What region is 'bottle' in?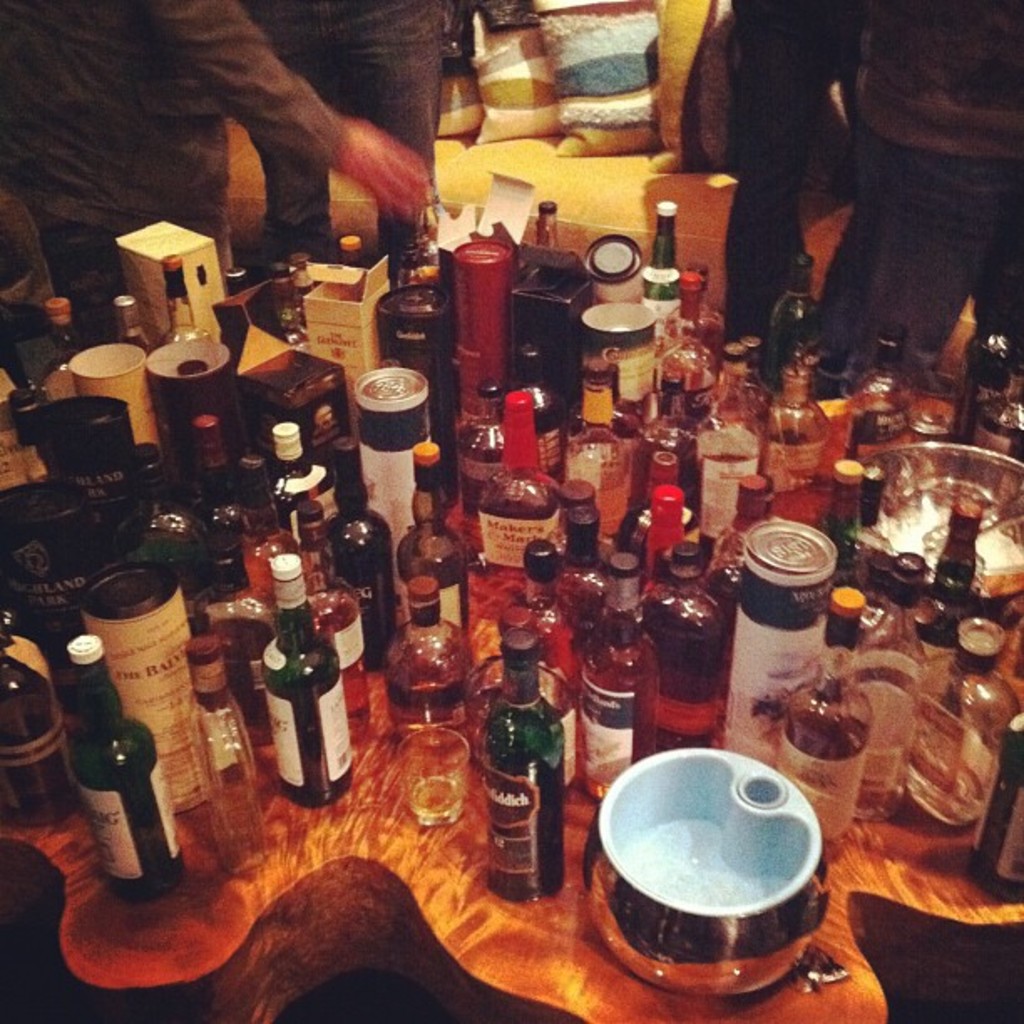
box(706, 474, 771, 632).
